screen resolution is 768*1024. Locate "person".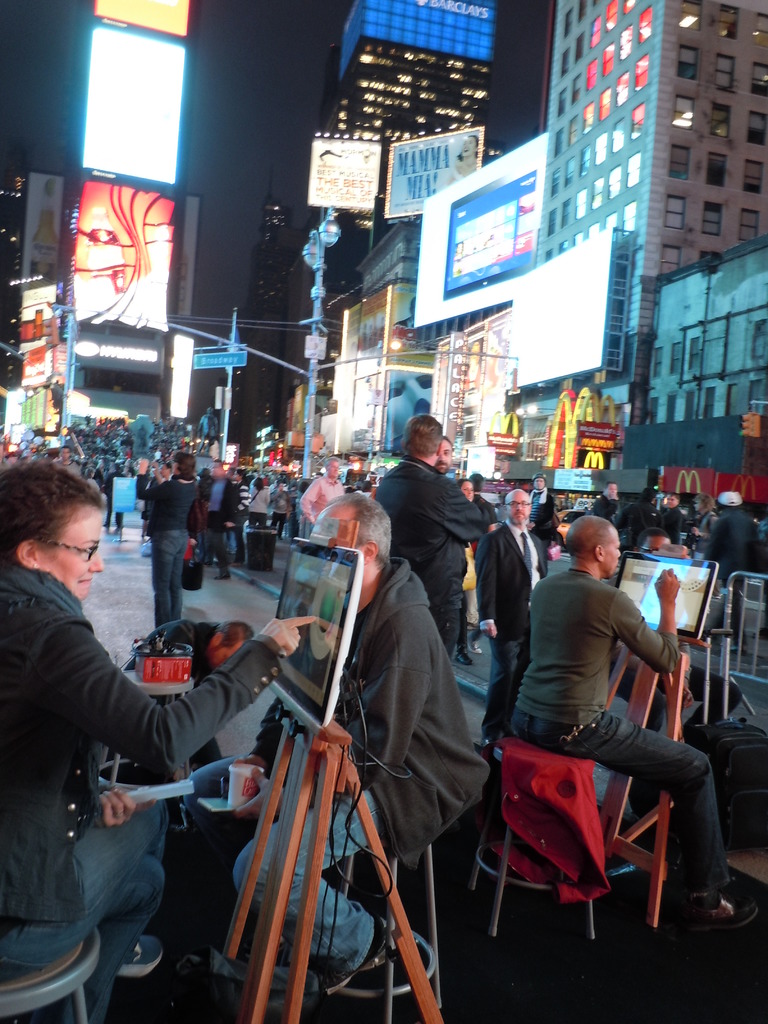
bbox=[513, 509, 754, 923].
